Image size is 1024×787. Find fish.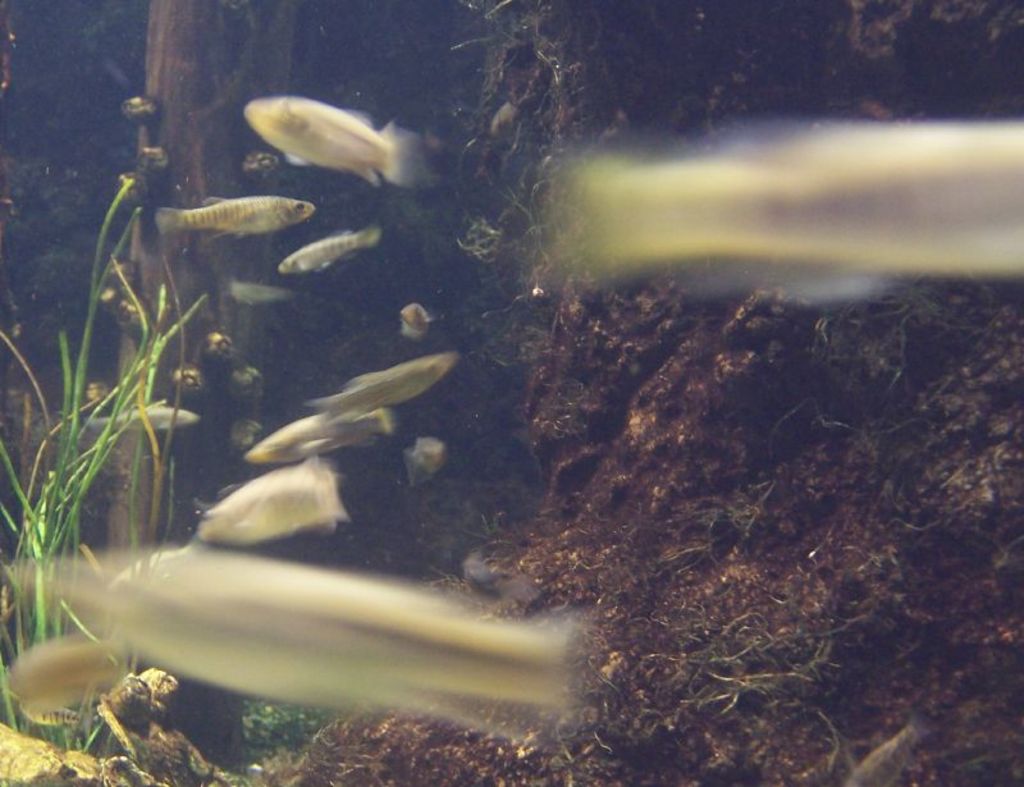
<bbox>274, 225, 381, 274</bbox>.
